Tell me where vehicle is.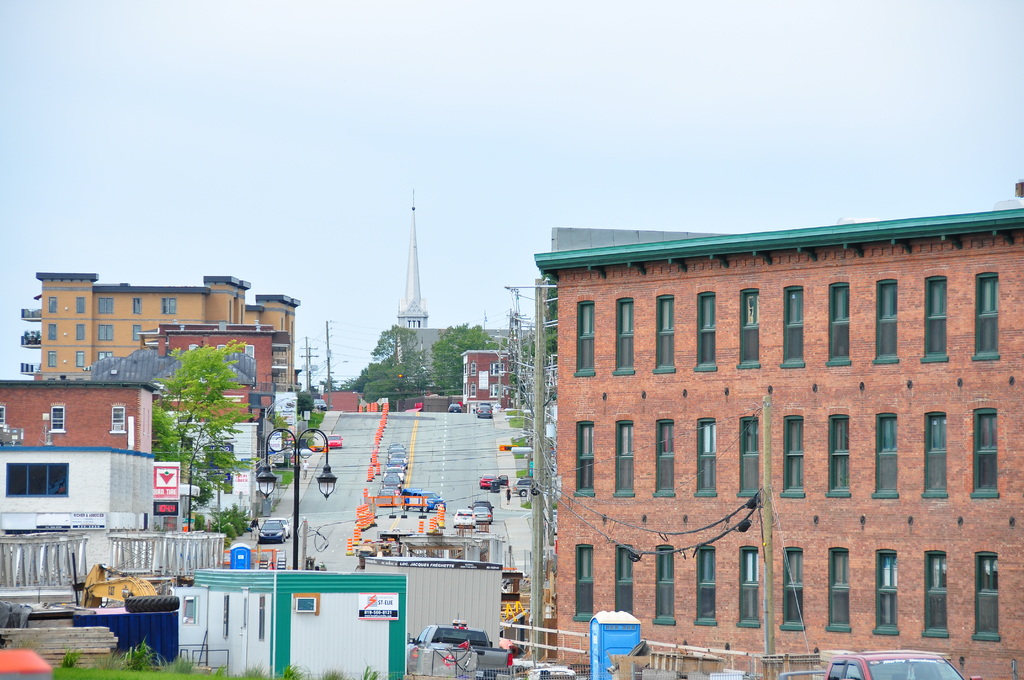
vehicle is at bbox=(474, 401, 492, 423).
